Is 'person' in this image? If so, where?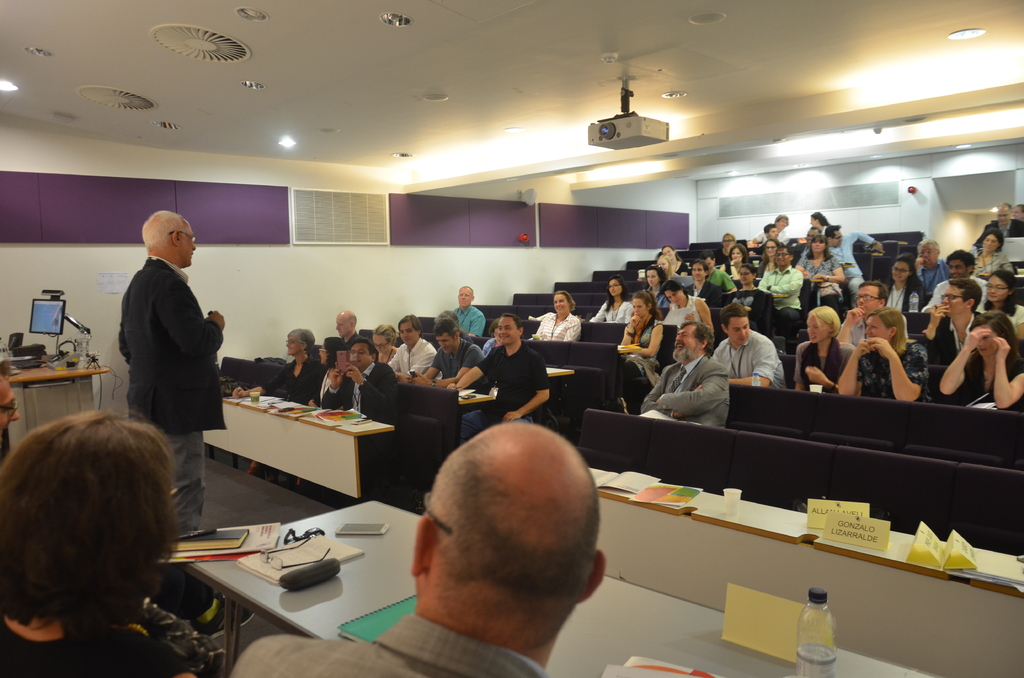
Yes, at <box>980,272,1023,333</box>.
